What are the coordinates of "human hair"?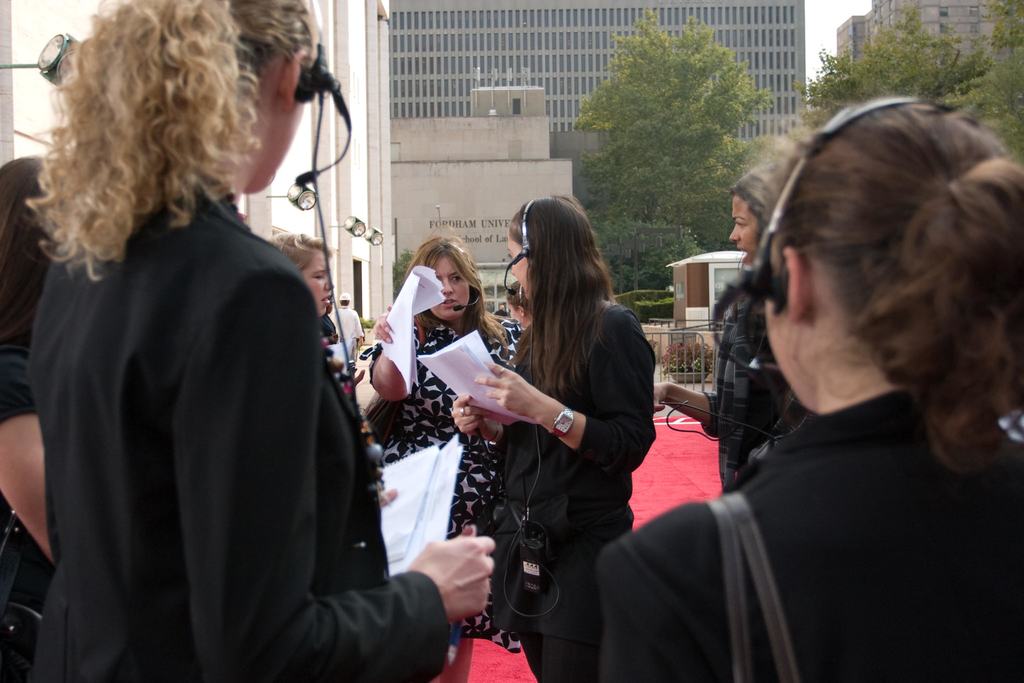
select_region(508, 197, 612, 400).
